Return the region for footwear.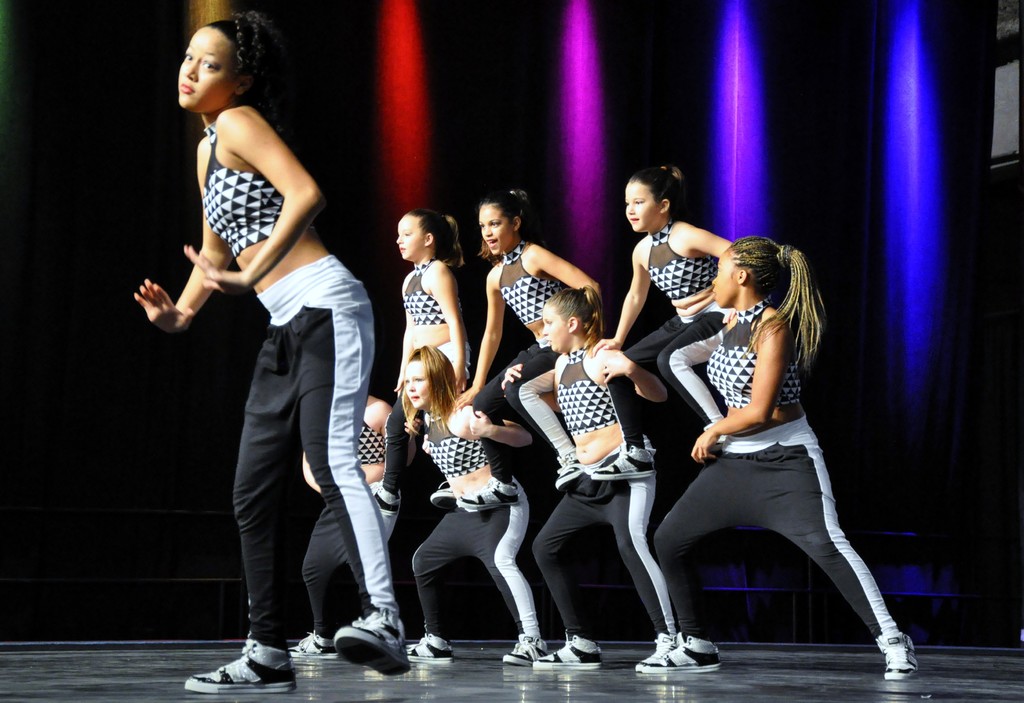
875,631,920,681.
